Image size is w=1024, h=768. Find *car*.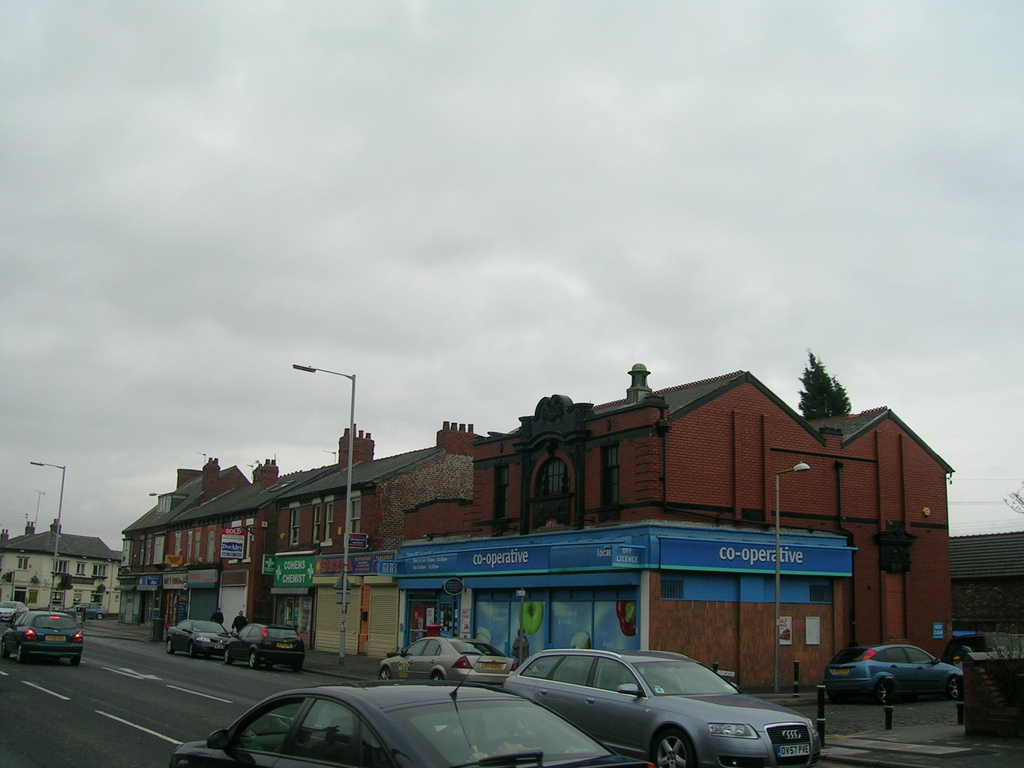
crop(377, 638, 515, 688).
